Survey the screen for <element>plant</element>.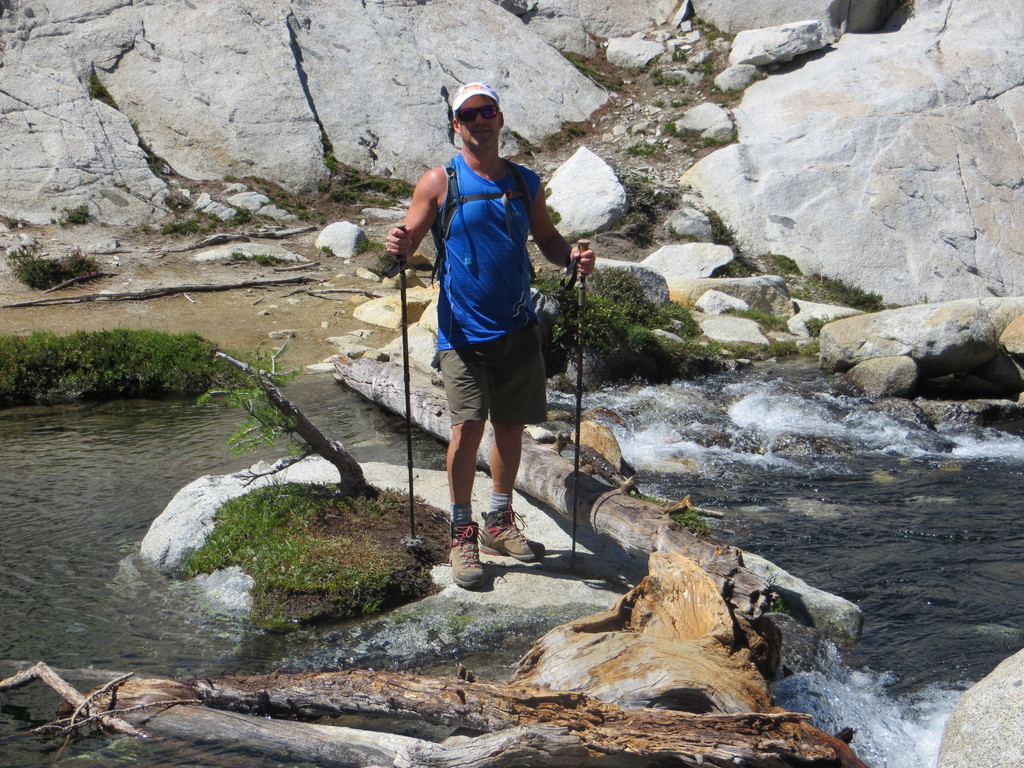
Survey found: <bbox>358, 231, 391, 250</bbox>.
